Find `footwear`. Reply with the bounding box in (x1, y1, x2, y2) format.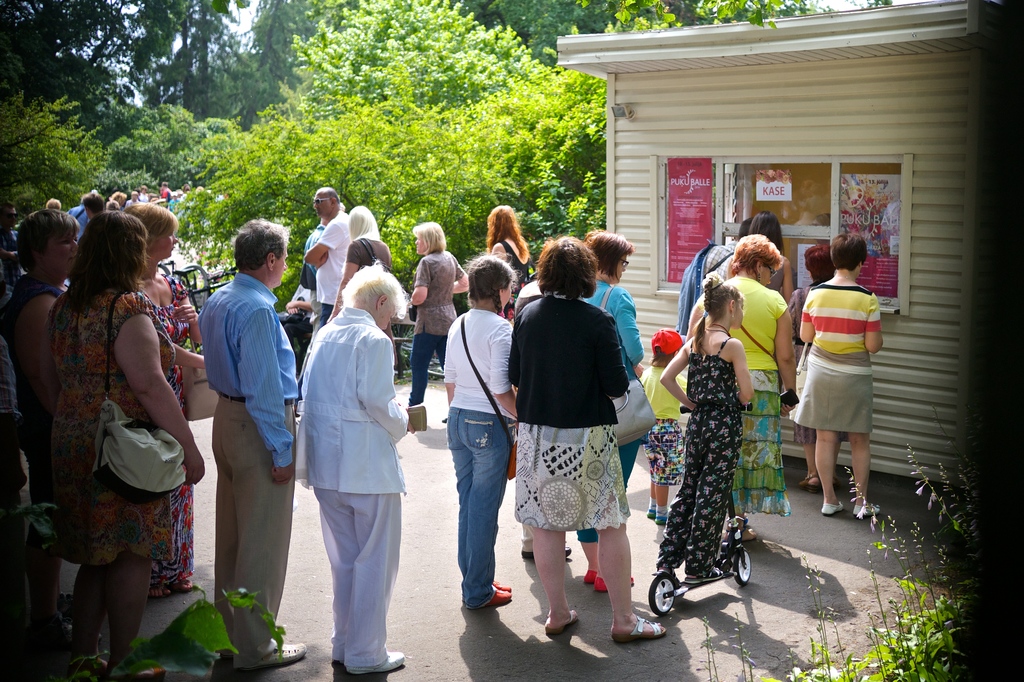
(646, 505, 655, 521).
